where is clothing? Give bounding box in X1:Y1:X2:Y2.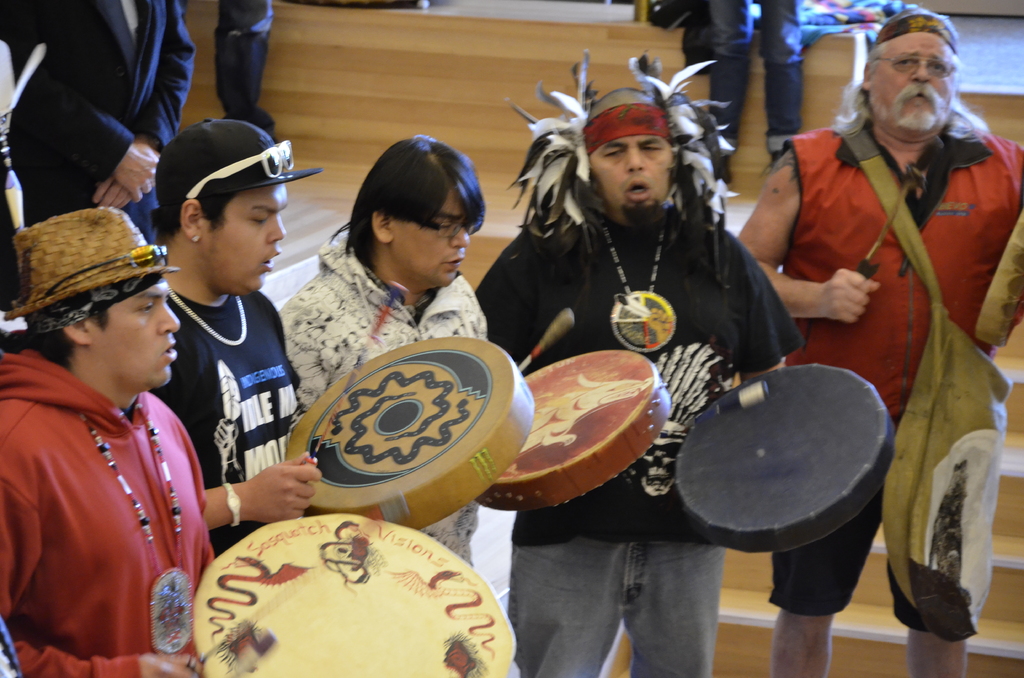
478:209:796:677.
